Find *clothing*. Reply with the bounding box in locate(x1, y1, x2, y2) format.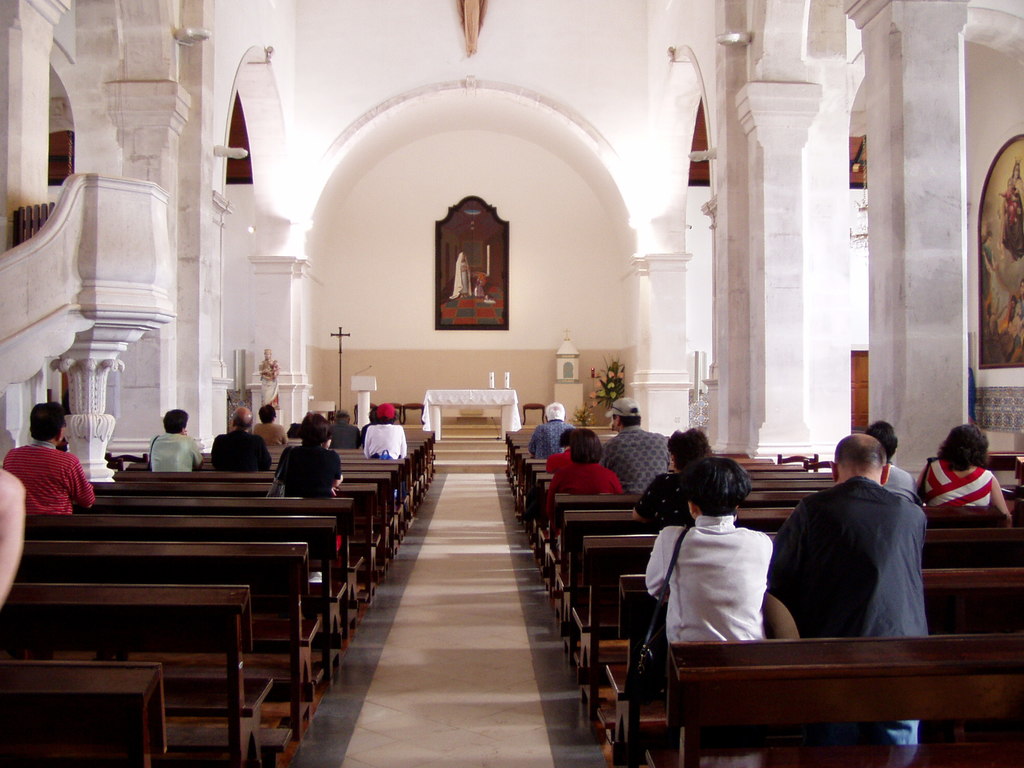
locate(607, 426, 666, 492).
